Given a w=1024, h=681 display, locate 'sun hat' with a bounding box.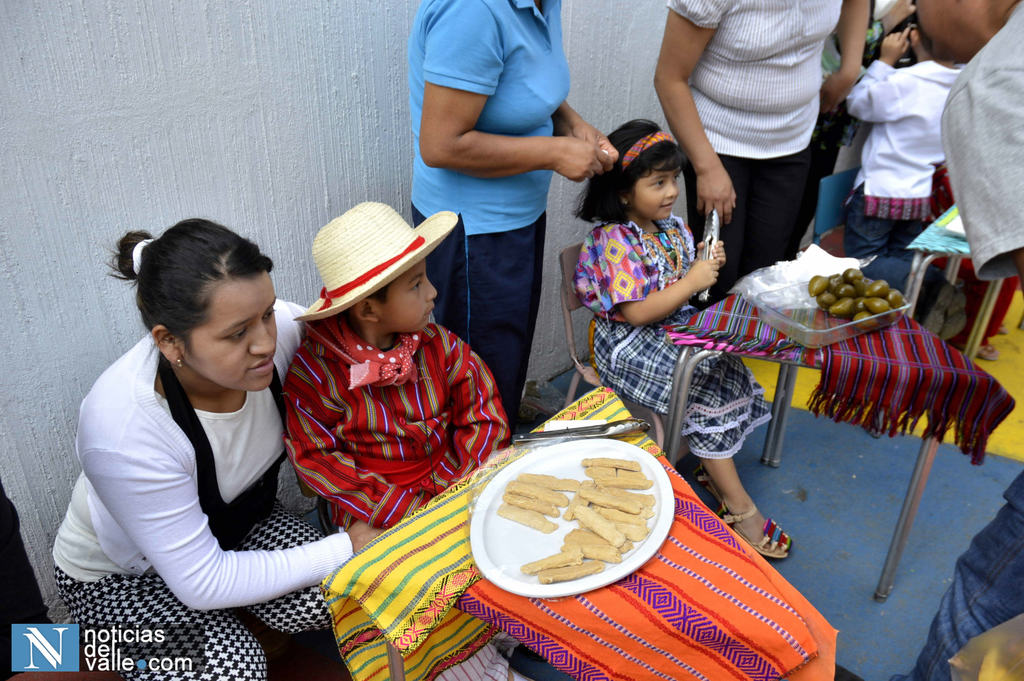
Located: box=[292, 193, 468, 353].
